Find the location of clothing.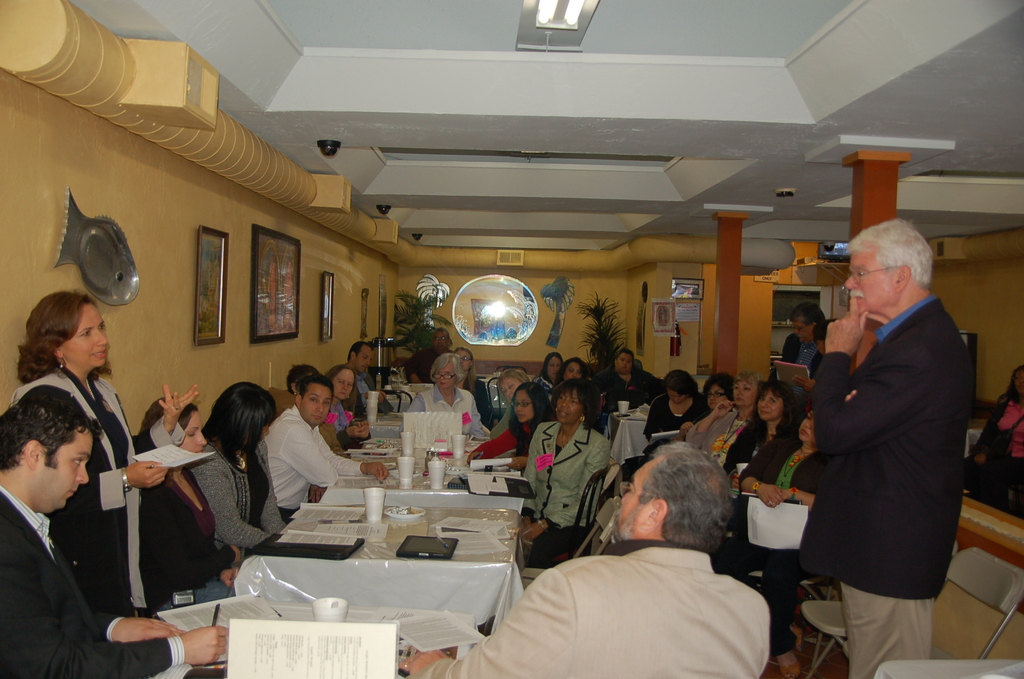
Location: BBox(788, 234, 984, 656).
